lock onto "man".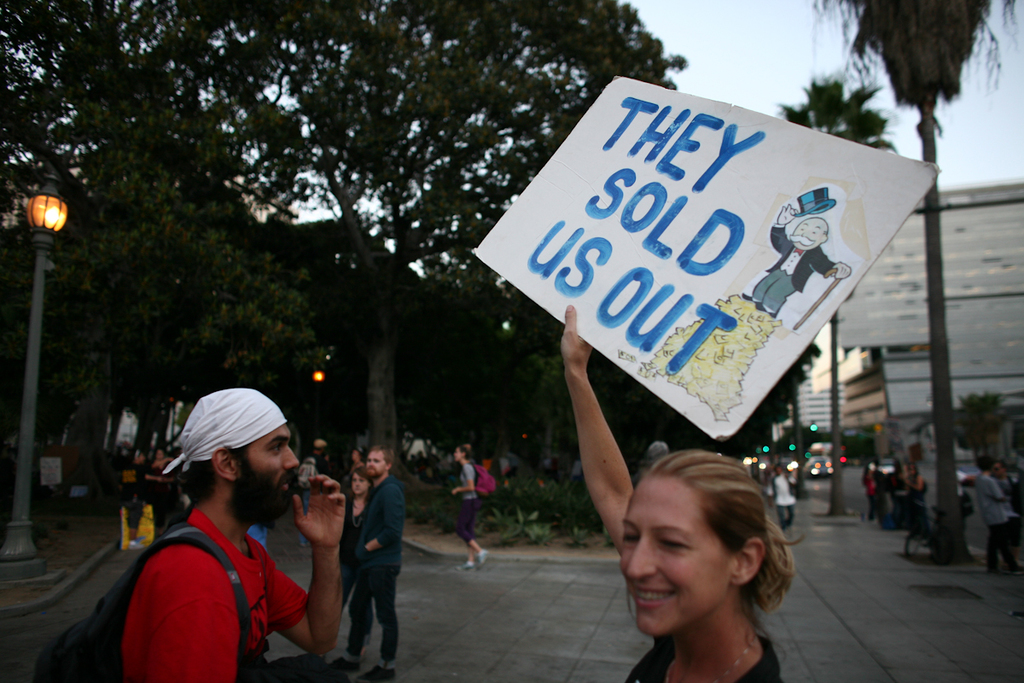
Locked: <region>326, 457, 405, 681</region>.
